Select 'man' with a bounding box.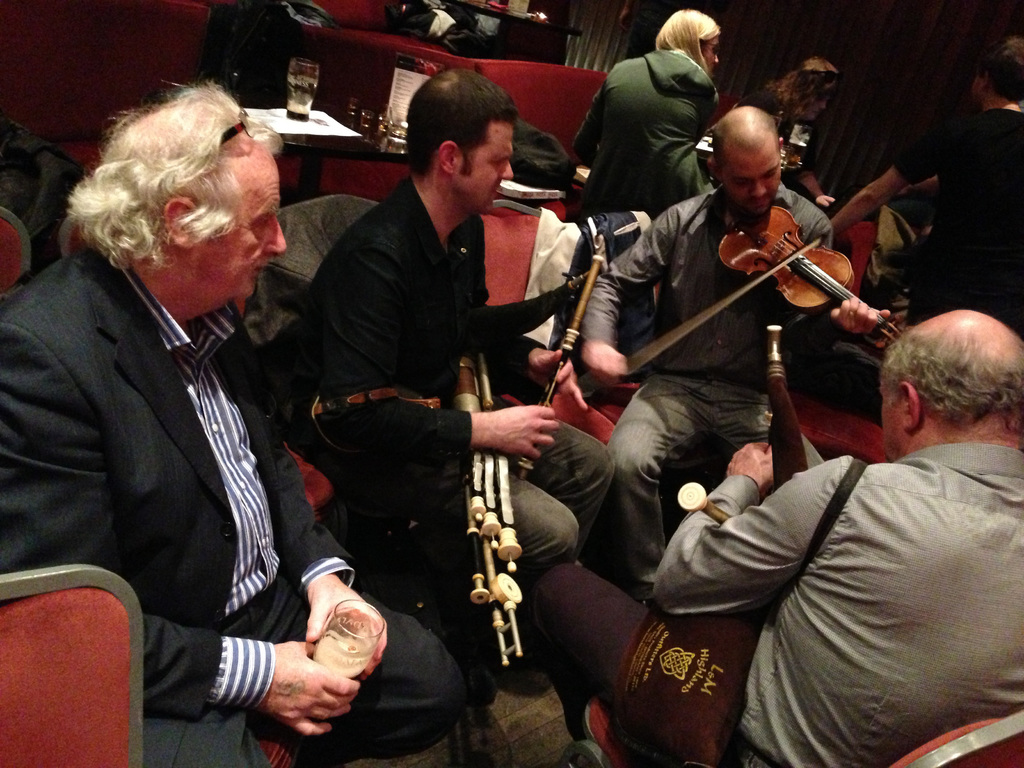
Rect(287, 61, 614, 605).
